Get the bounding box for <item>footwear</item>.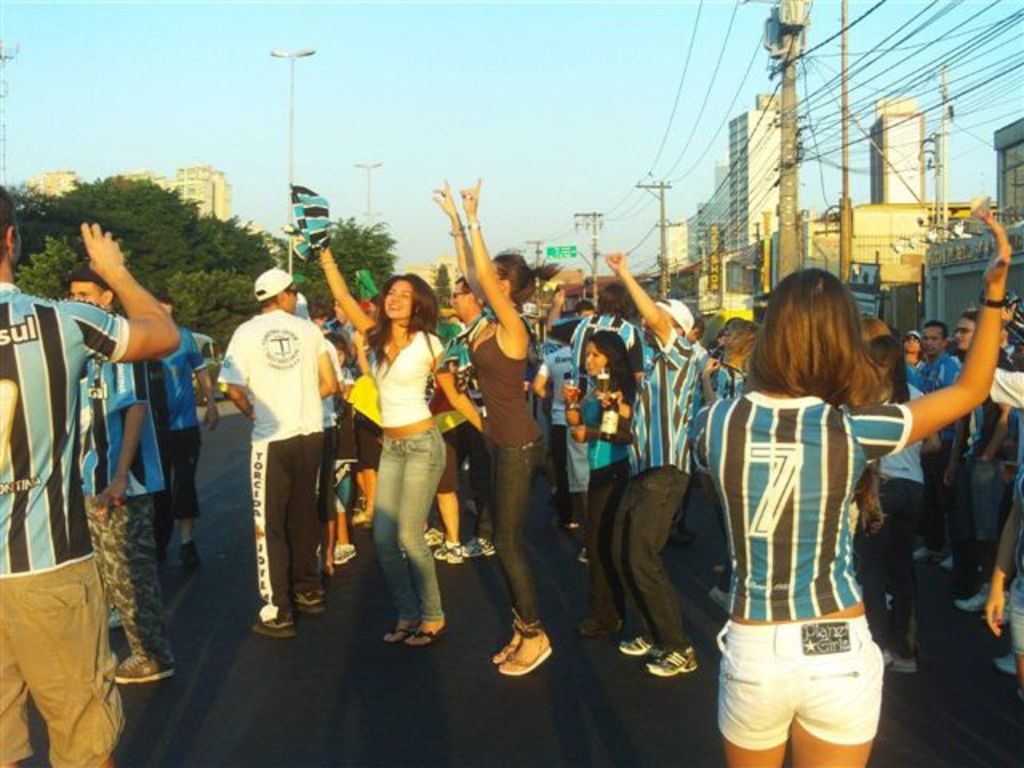
[646, 645, 696, 675].
